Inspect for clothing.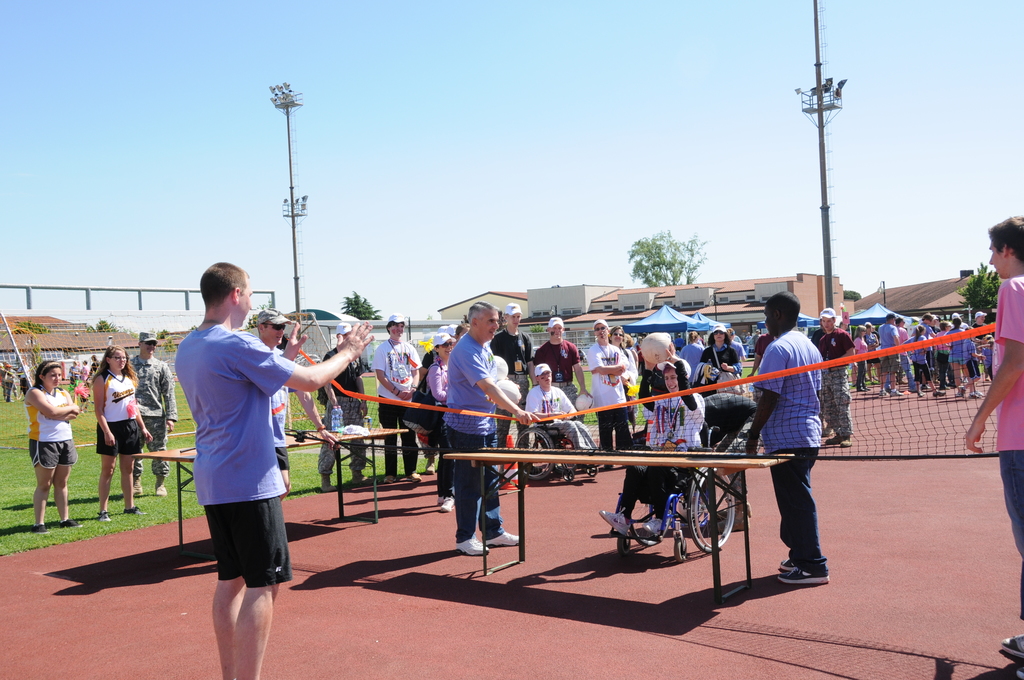
Inspection: 647,396,714,453.
